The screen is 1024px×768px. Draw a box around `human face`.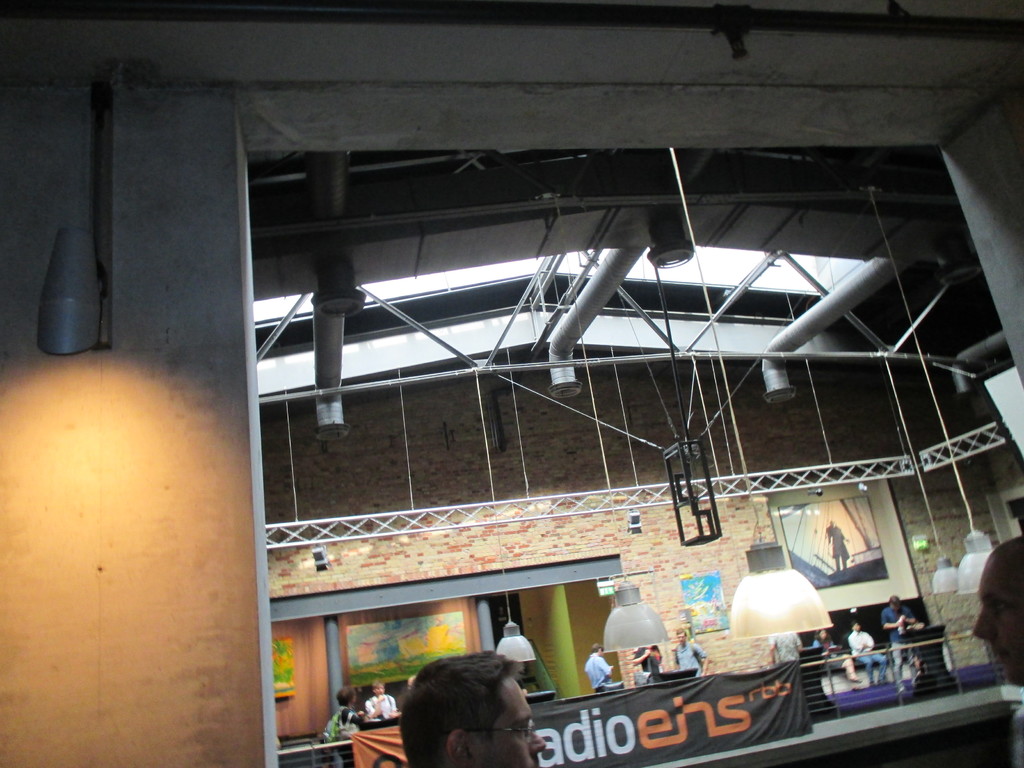
{"x1": 372, "y1": 681, "x2": 385, "y2": 696}.
